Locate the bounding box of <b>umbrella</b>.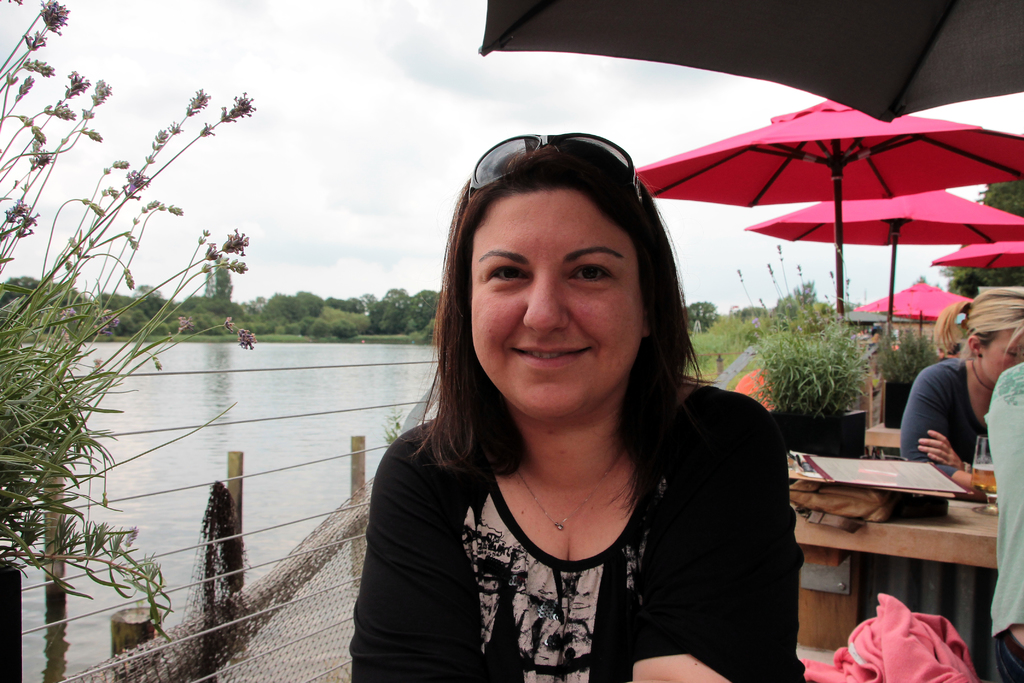
Bounding box: (left=854, top=283, right=973, bottom=353).
